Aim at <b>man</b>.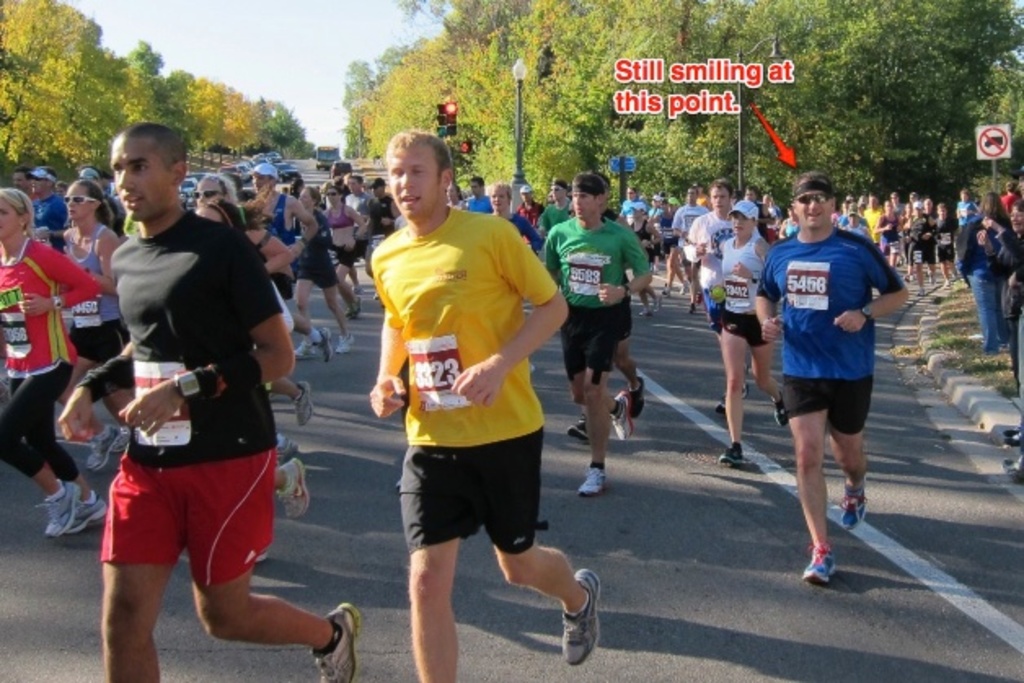
Aimed at (left=856, top=194, right=877, bottom=241).
